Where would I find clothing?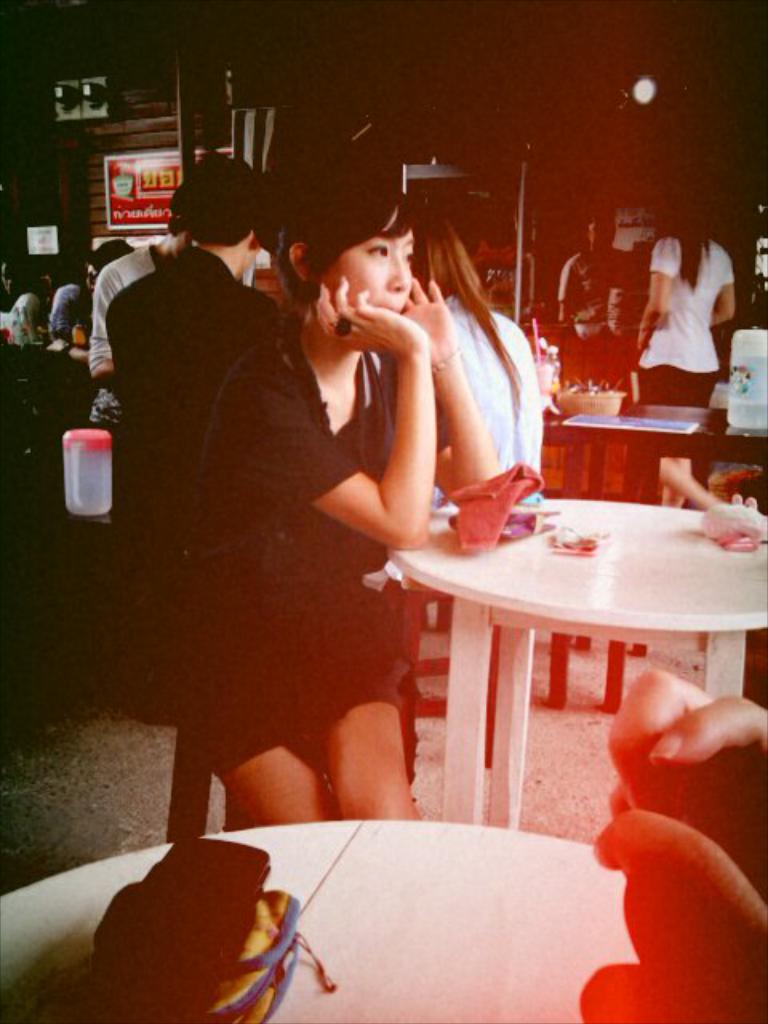
At box(120, 242, 286, 733).
